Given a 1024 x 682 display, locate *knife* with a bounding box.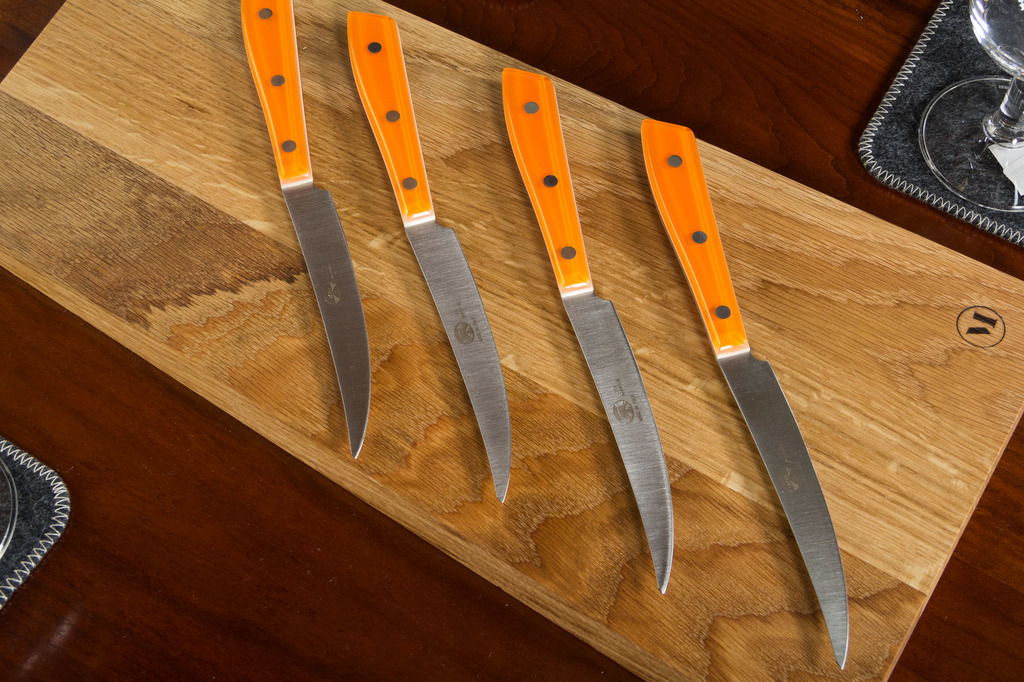
Located: 348/6/518/499.
